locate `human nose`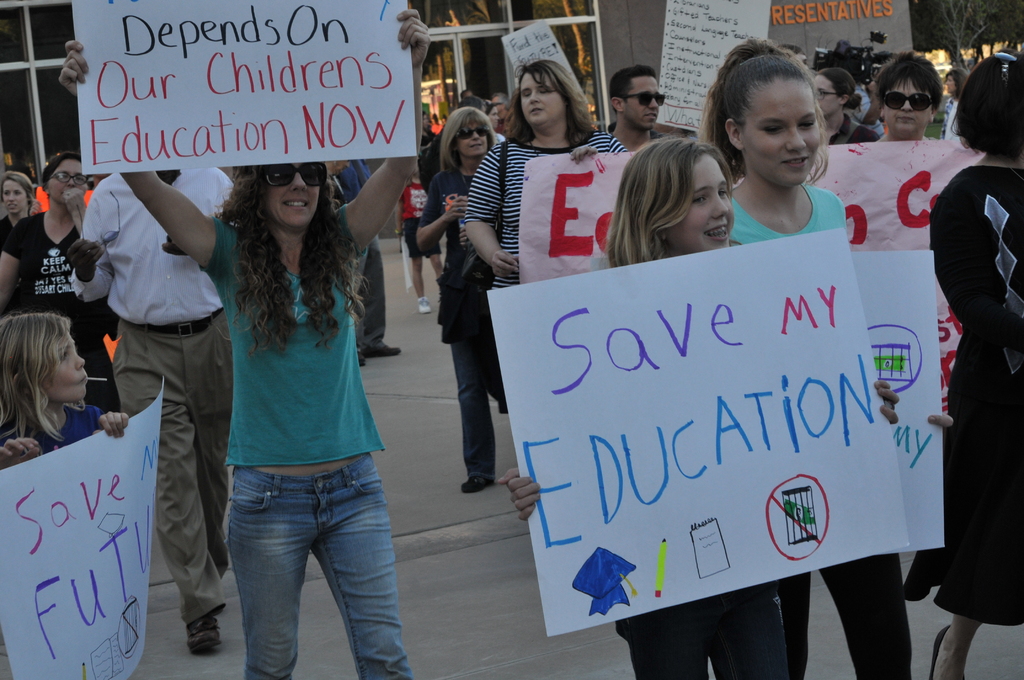
left=472, top=130, right=480, bottom=141
